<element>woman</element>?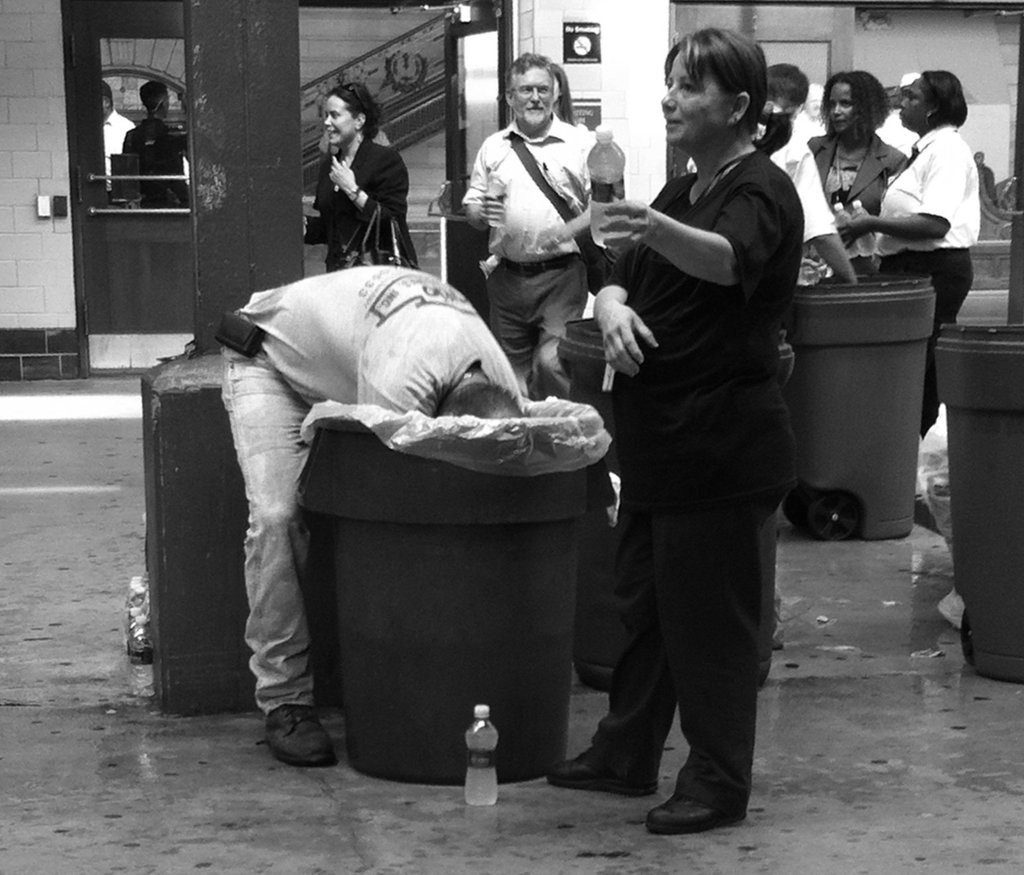
{"left": 834, "top": 68, "right": 984, "bottom": 439}
